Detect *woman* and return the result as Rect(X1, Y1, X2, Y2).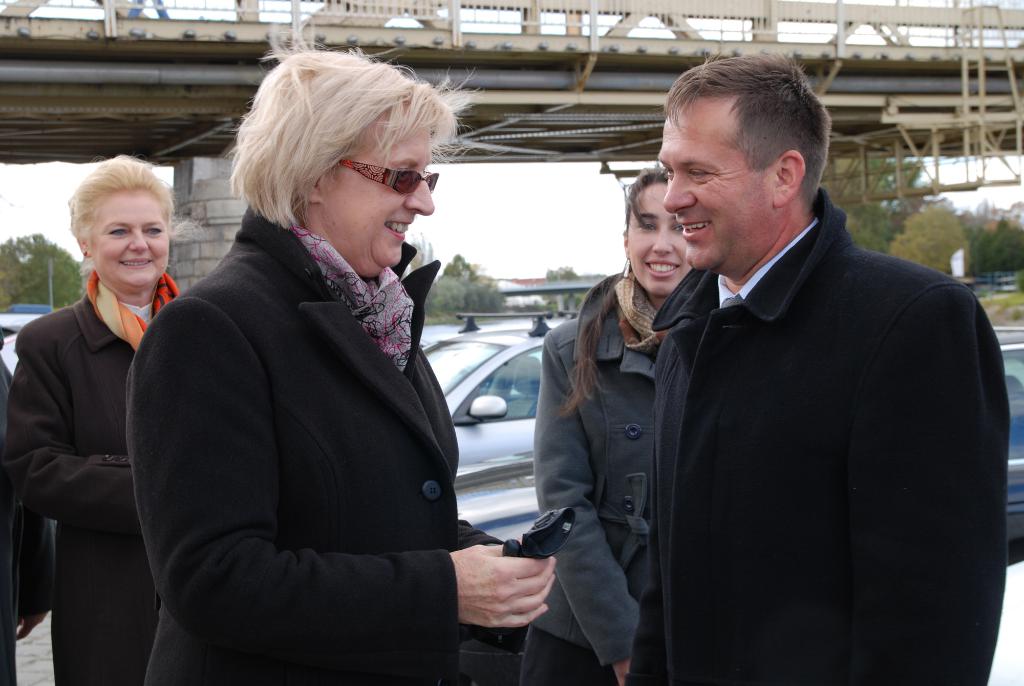
Rect(0, 159, 208, 685).
